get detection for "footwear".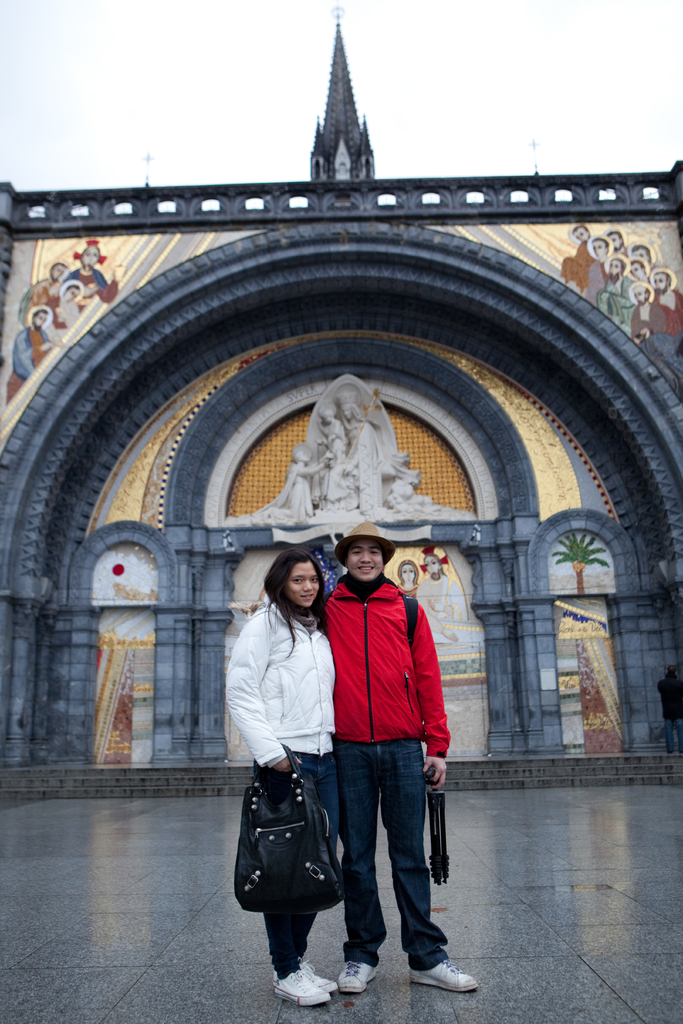
Detection: x1=407 y1=929 x2=471 y2=1005.
